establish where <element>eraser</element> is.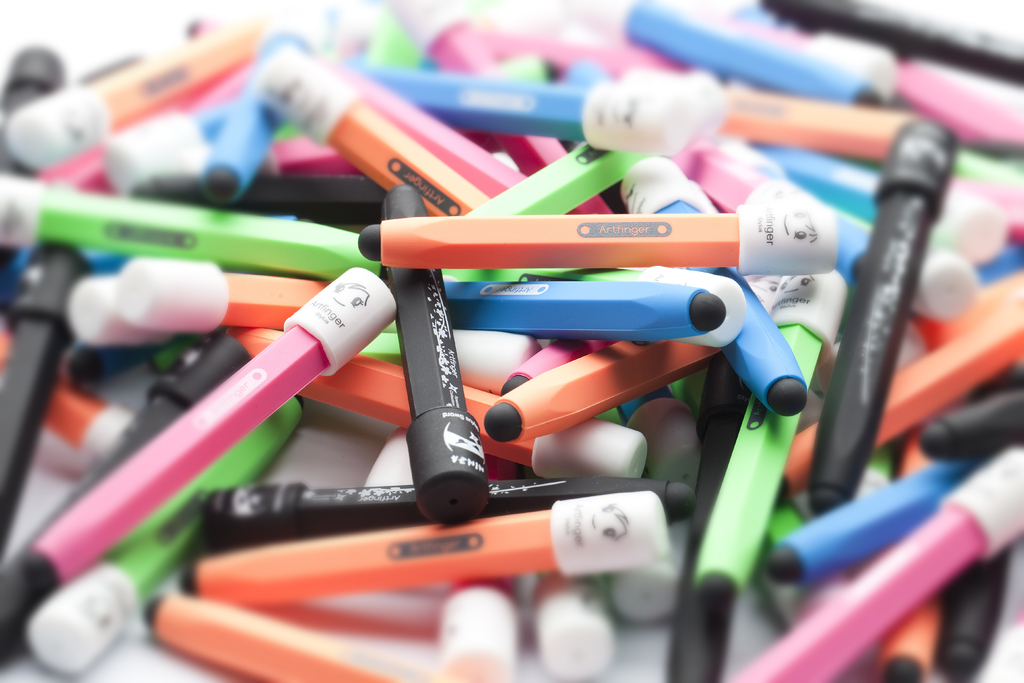
Established at box=[766, 549, 805, 582].
